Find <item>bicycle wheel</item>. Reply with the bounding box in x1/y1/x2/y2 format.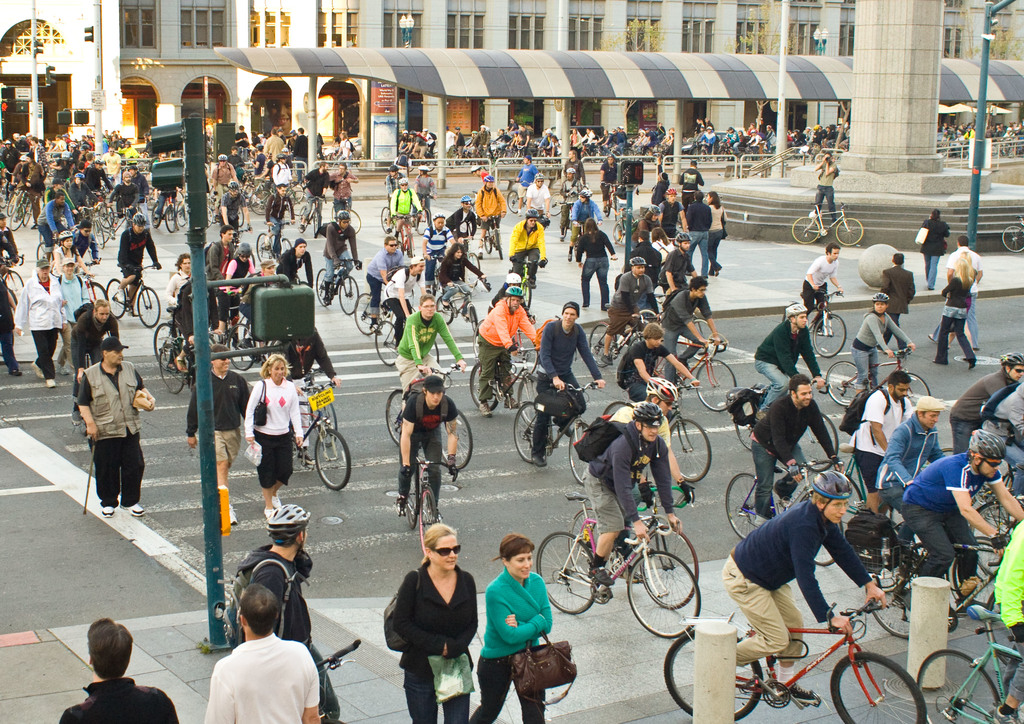
405/471/420/528.
